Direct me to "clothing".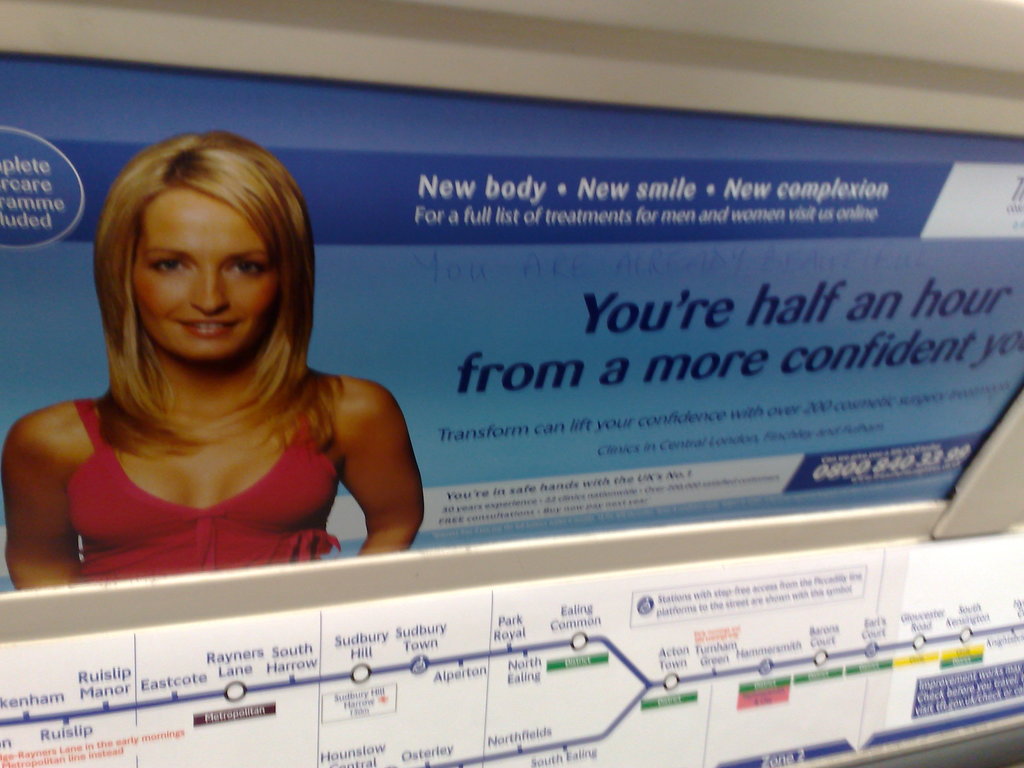
Direction: (x1=38, y1=317, x2=428, y2=577).
